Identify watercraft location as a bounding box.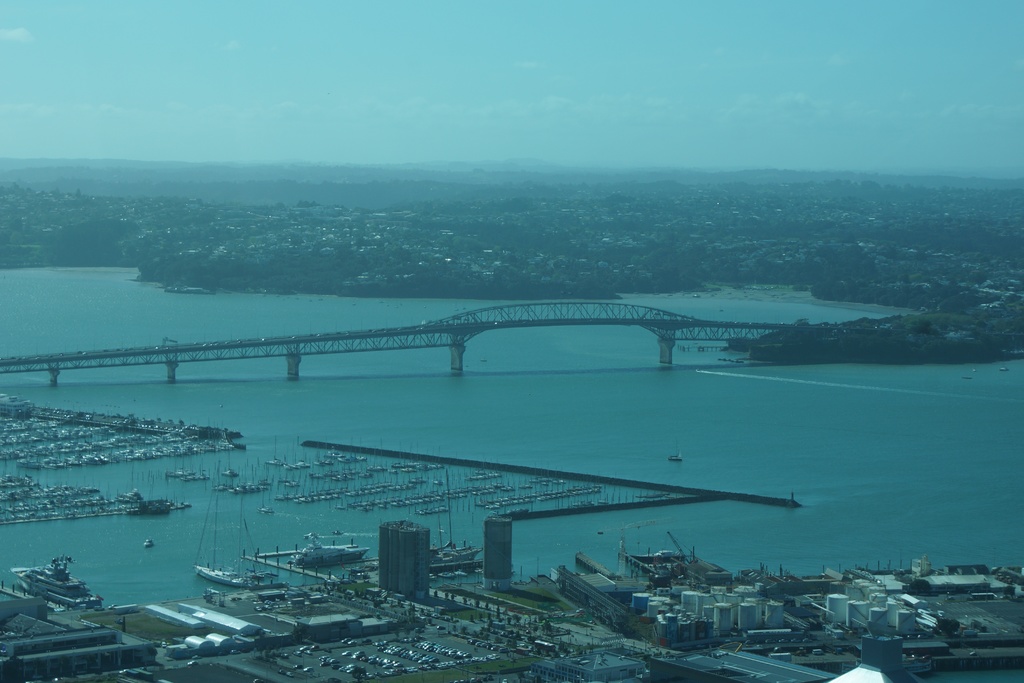
(106, 504, 129, 518).
